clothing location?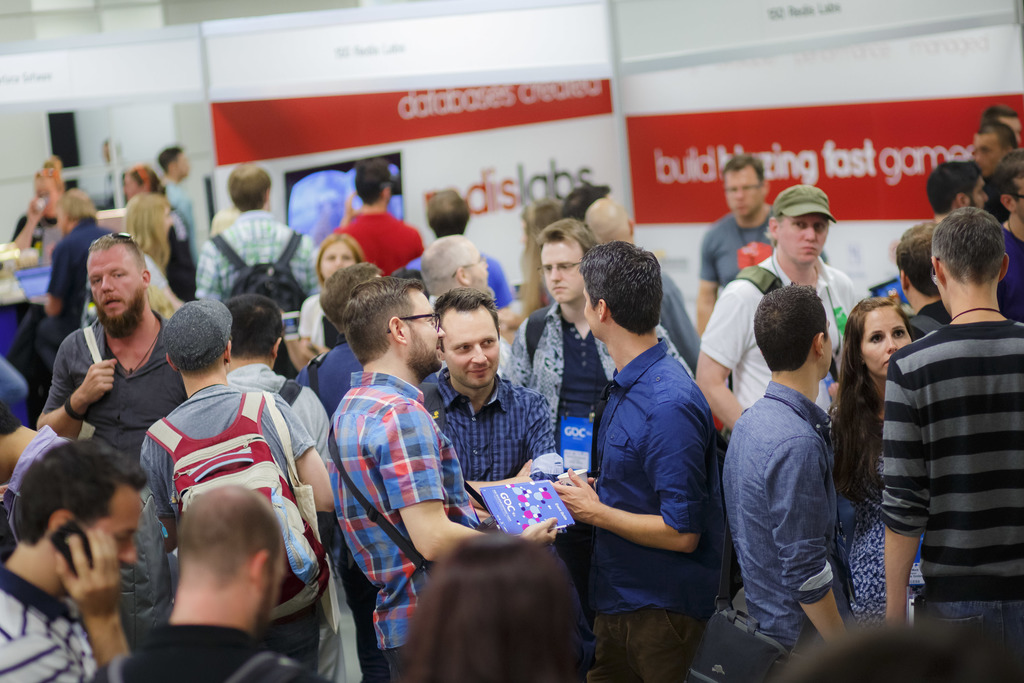
(564, 281, 724, 670)
